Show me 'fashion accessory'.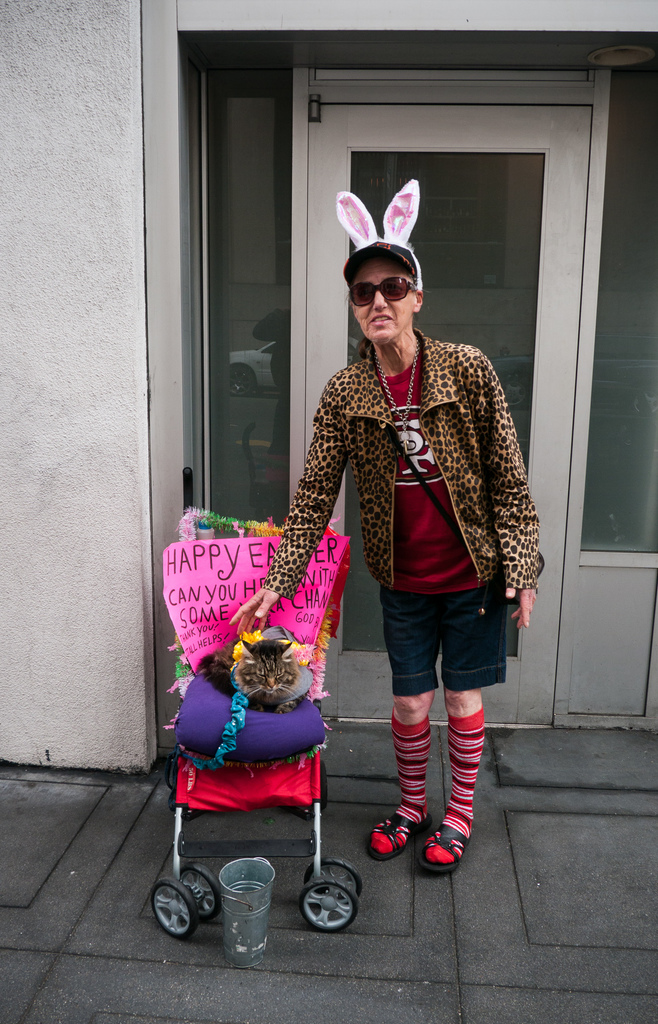
'fashion accessory' is here: [left=369, top=328, right=421, bottom=454].
